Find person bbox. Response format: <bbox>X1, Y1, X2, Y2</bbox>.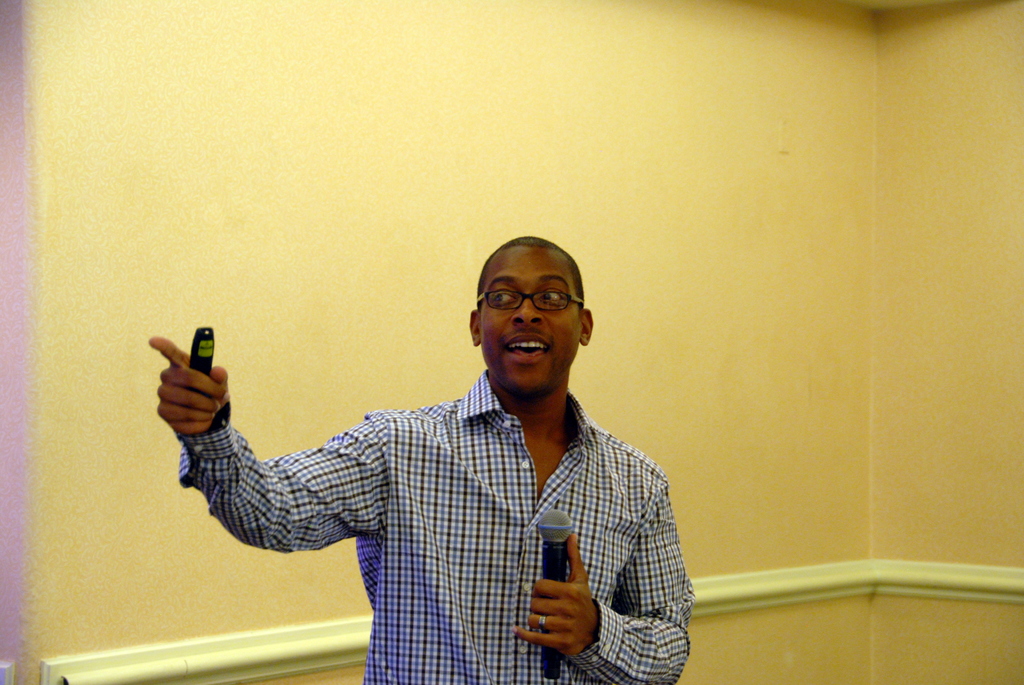
<bbox>147, 231, 696, 684</bbox>.
